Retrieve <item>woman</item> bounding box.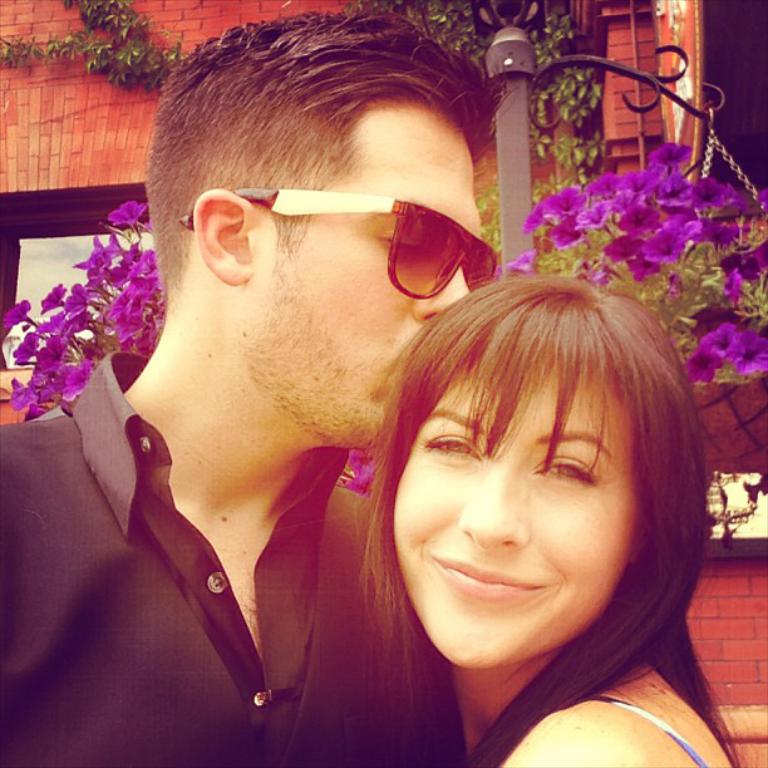
Bounding box: x1=307, y1=271, x2=739, y2=742.
